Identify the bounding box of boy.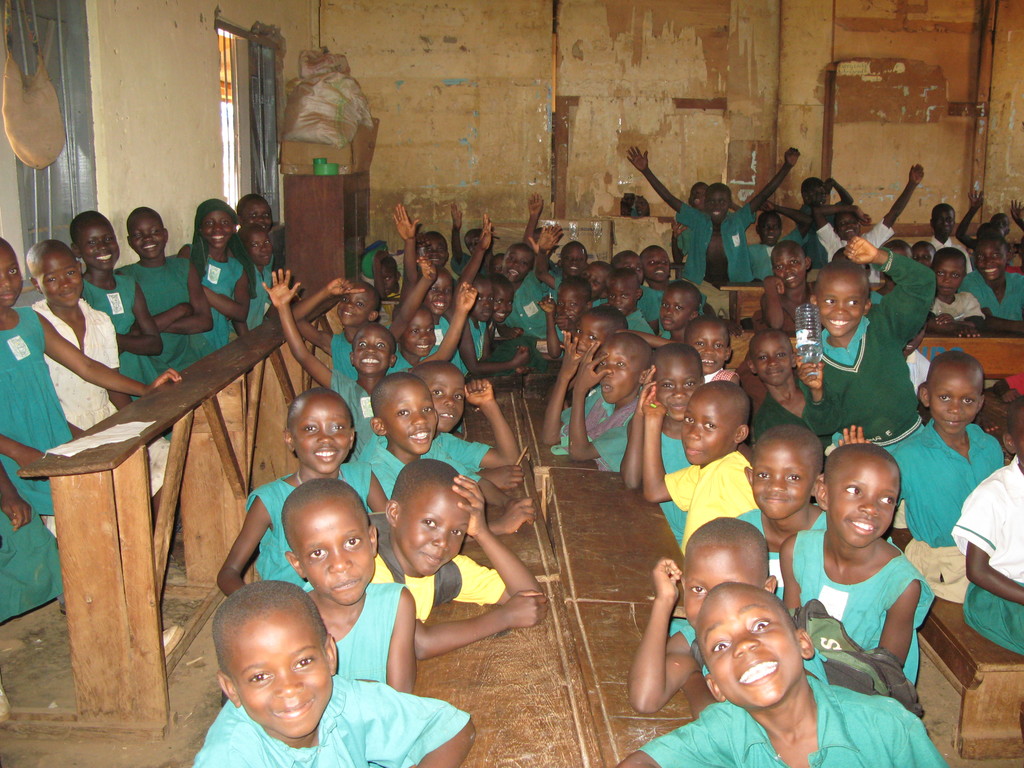
detection(541, 303, 626, 450).
